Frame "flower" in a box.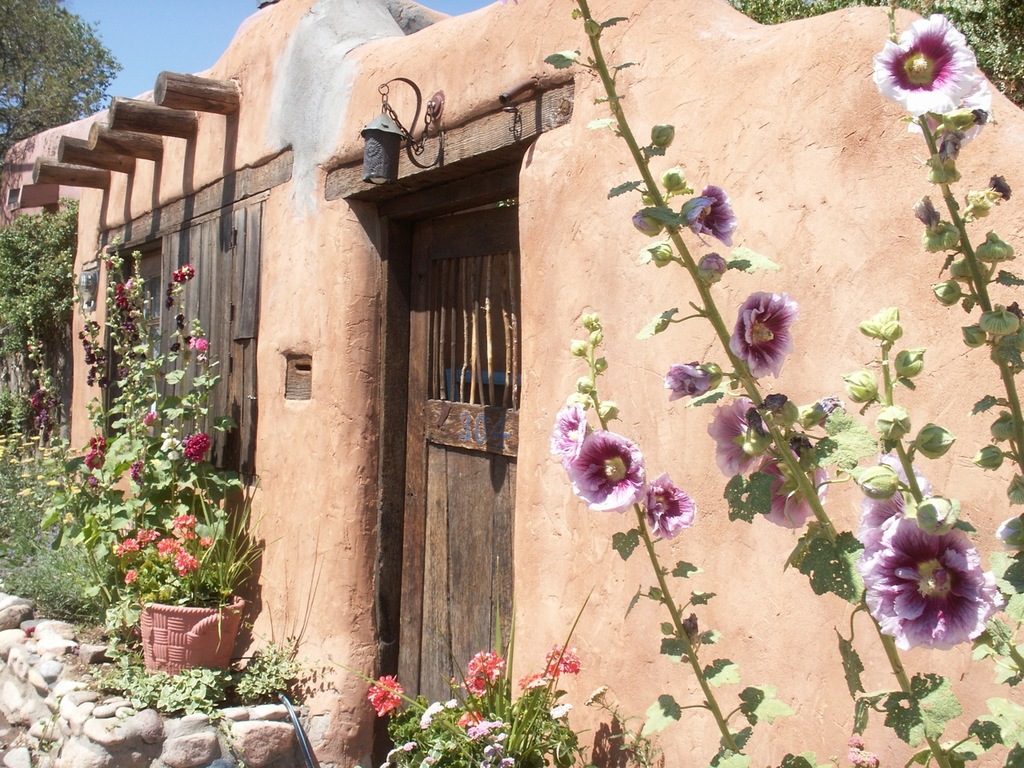
Rect(878, 404, 913, 442).
